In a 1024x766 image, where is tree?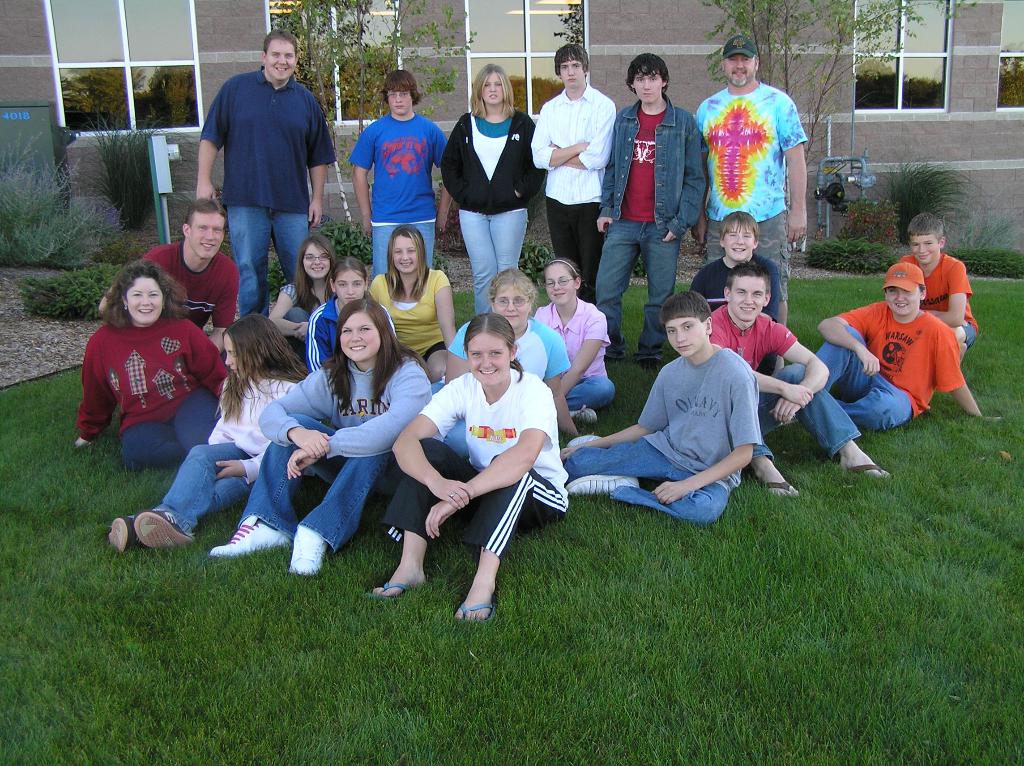
bbox=[275, 0, 480, 182].
